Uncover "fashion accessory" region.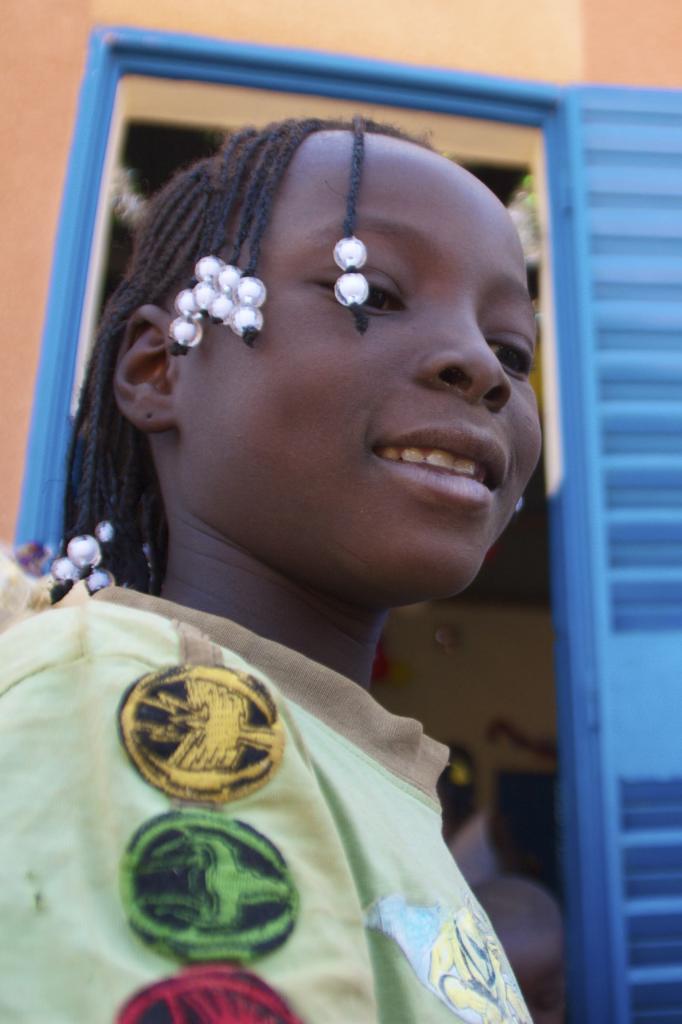
Uncovered: [94,518,119,543].
